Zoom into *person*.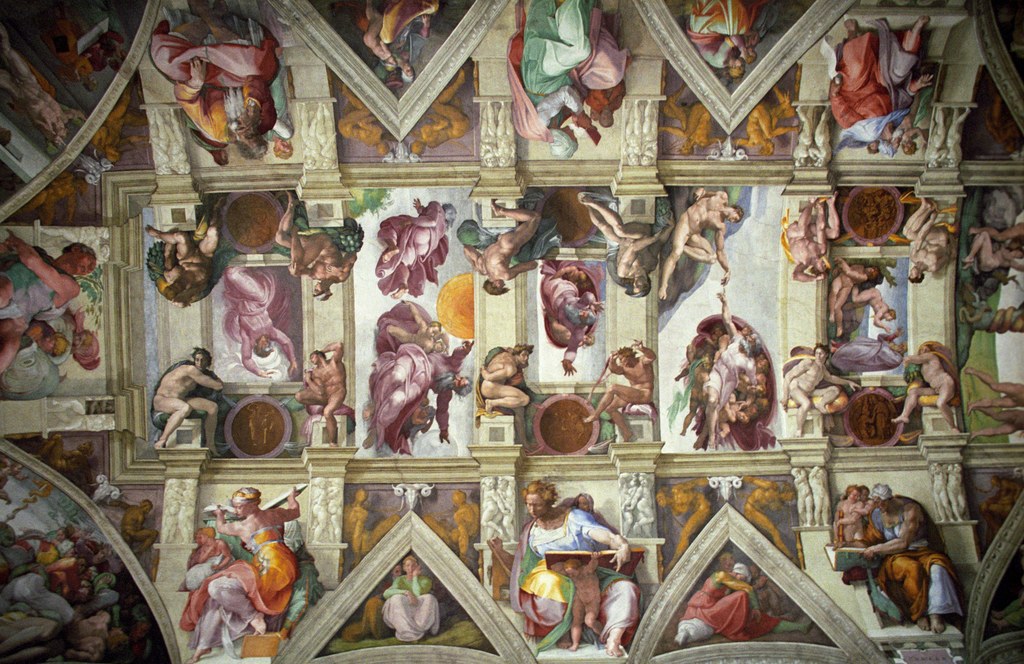
Zoom target: bbox=[845, 25, 952, 158].
